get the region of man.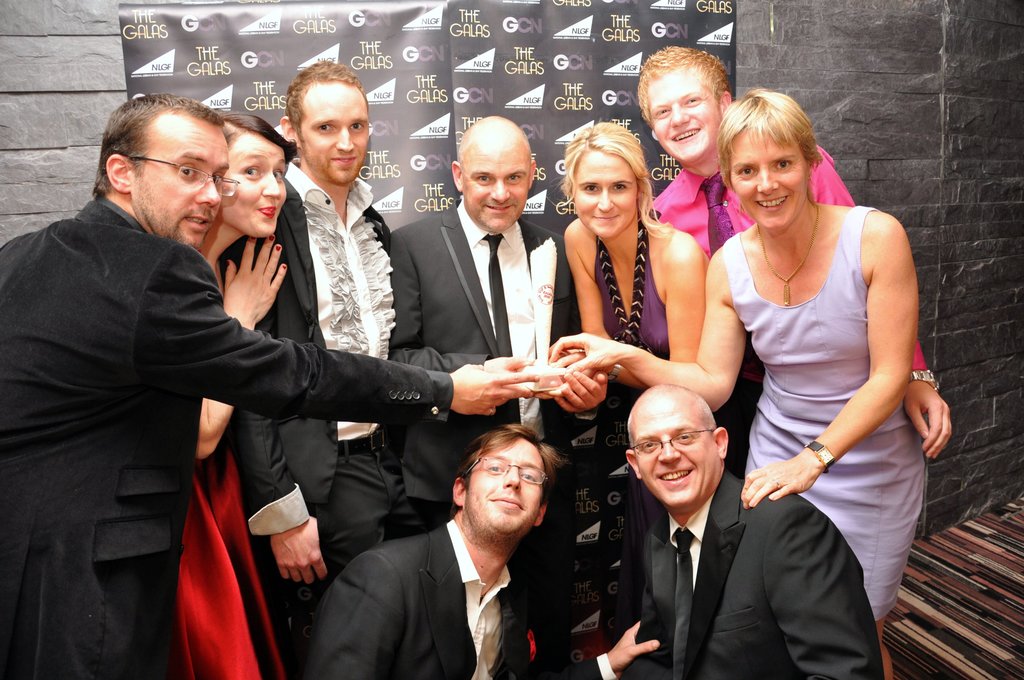
region(612, 385, 884, 679).
